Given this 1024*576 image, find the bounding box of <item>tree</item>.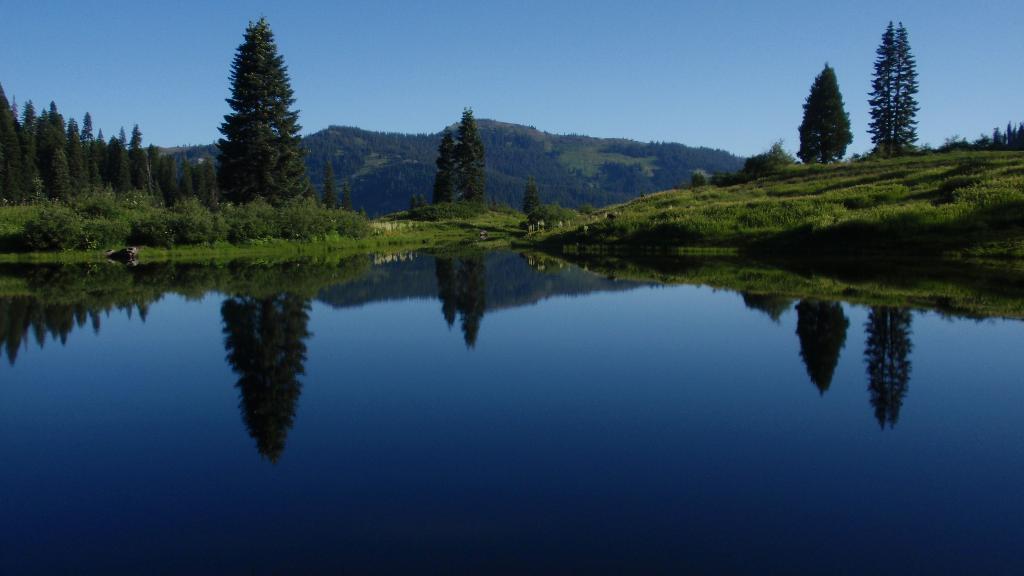
[left=455, top=105, right=484, bottom=201].
